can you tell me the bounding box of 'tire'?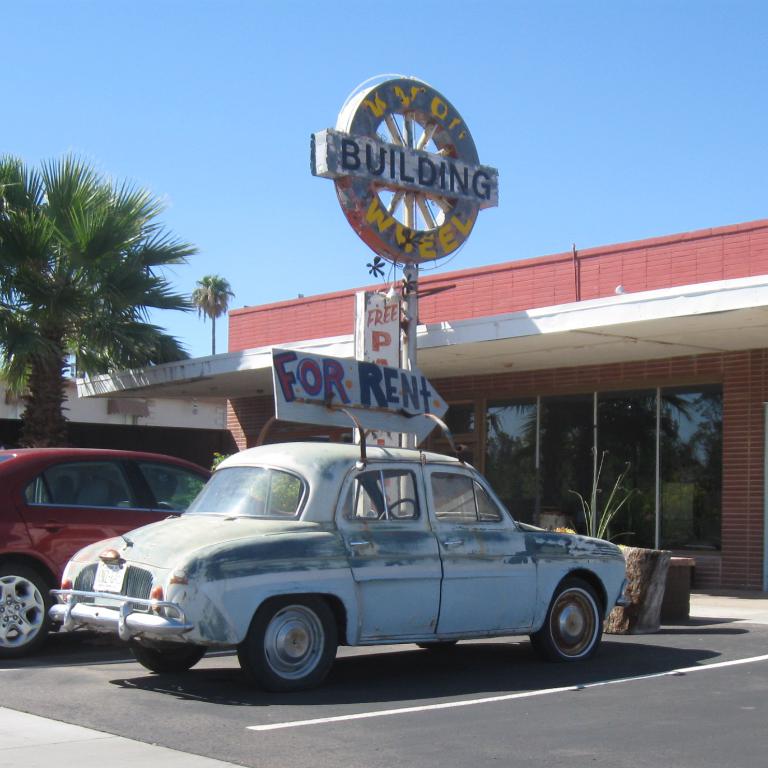
0,552,61,657.
